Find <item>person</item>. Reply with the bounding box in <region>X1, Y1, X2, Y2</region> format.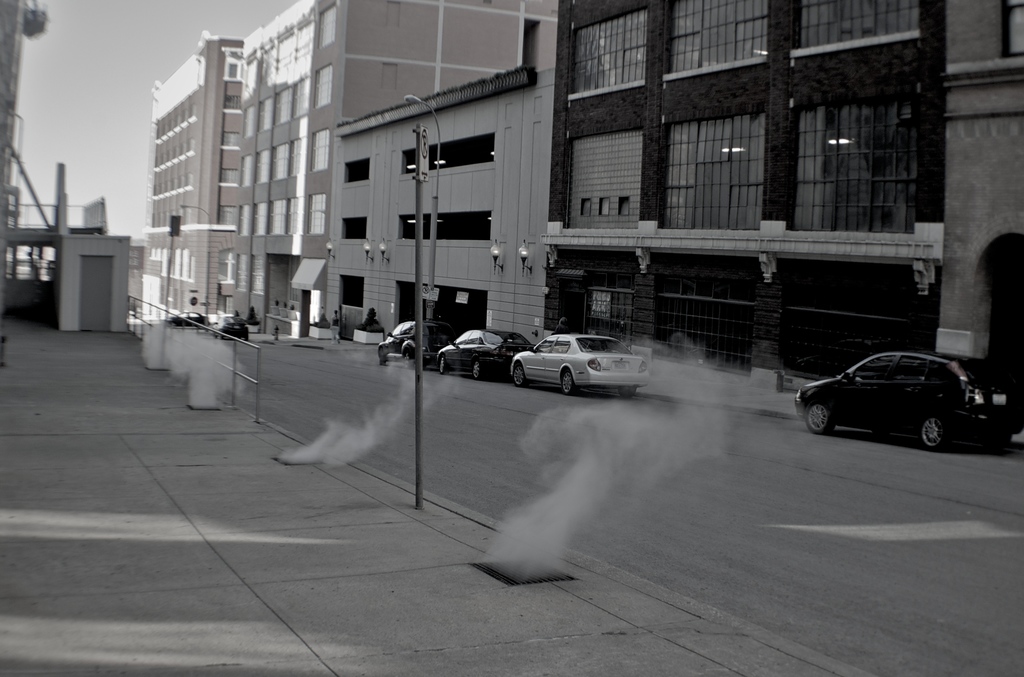
<region>329, 313, 342, 343</region>.
